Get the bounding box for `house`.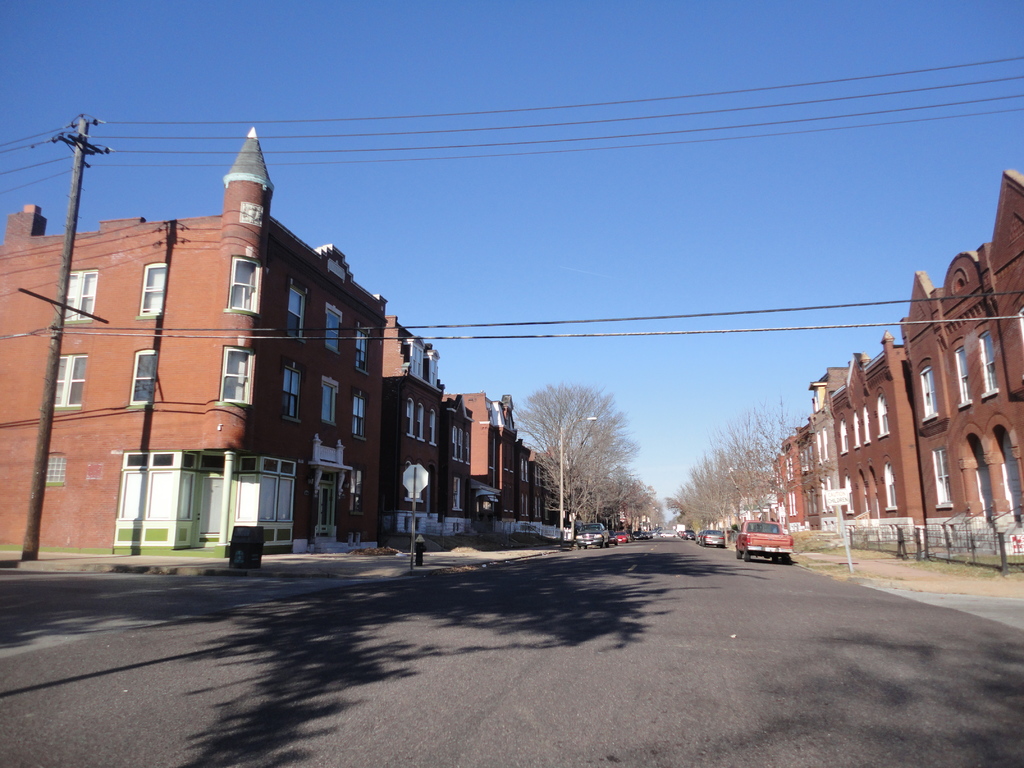
left=535, top=457, right=570, bottom=540.
